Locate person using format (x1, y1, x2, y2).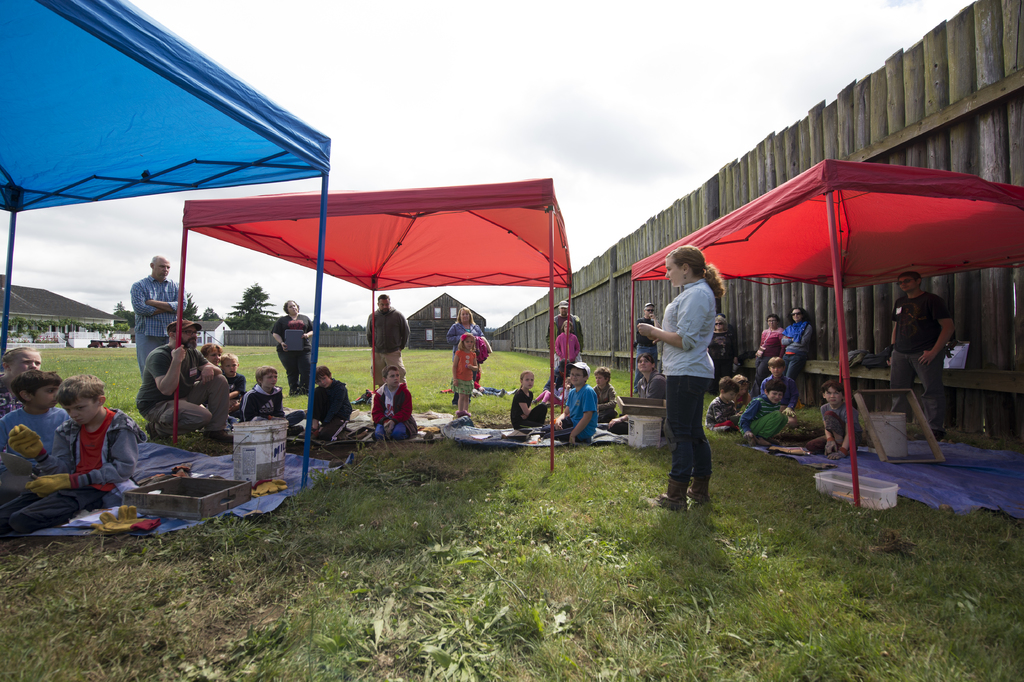
(887, 264, 954, 440).
